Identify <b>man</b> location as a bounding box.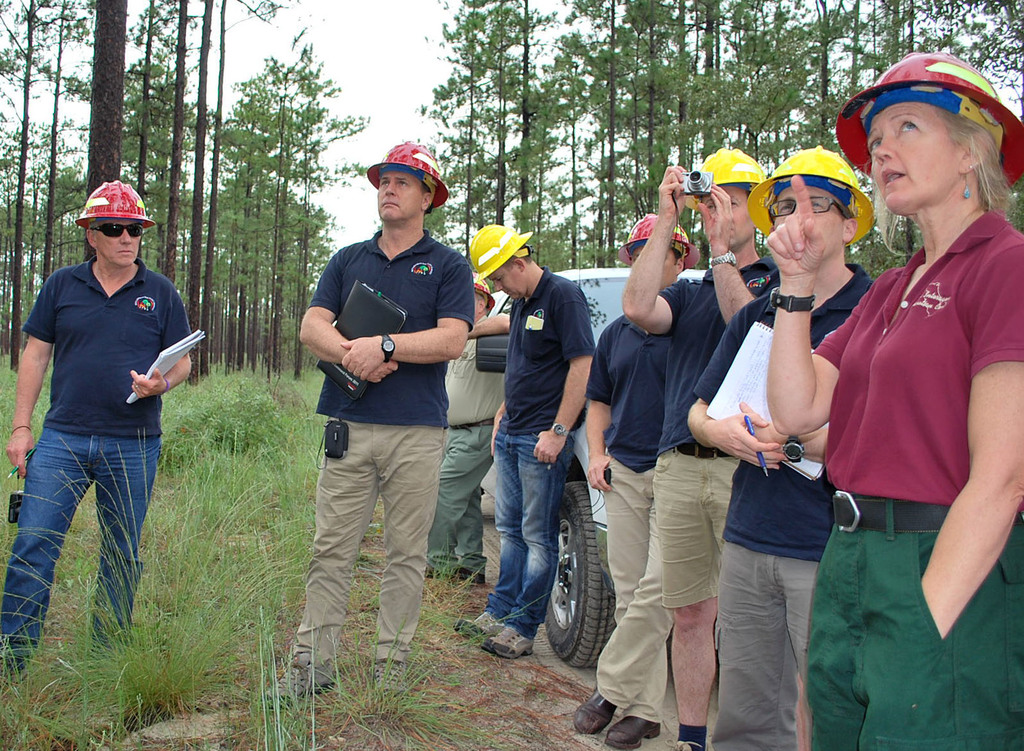
detection(619, 145, 785, 750).
